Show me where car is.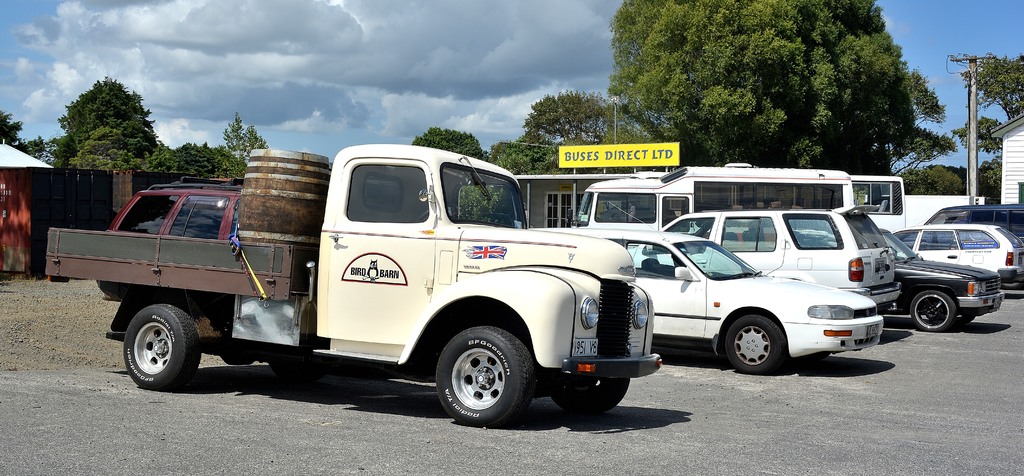
car is at <region>892, 222, 1023, 283</region>.
